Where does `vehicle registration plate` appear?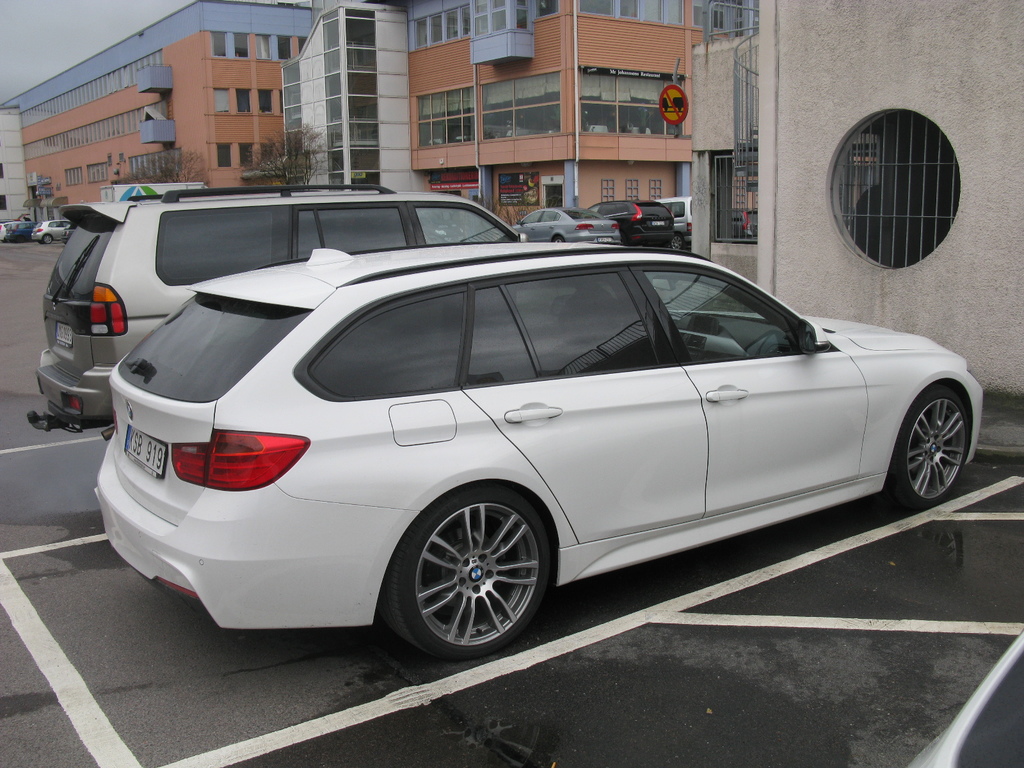
Appears at {"x1": 599, "y1": 236, "x2": 612, "y2": 242}.
